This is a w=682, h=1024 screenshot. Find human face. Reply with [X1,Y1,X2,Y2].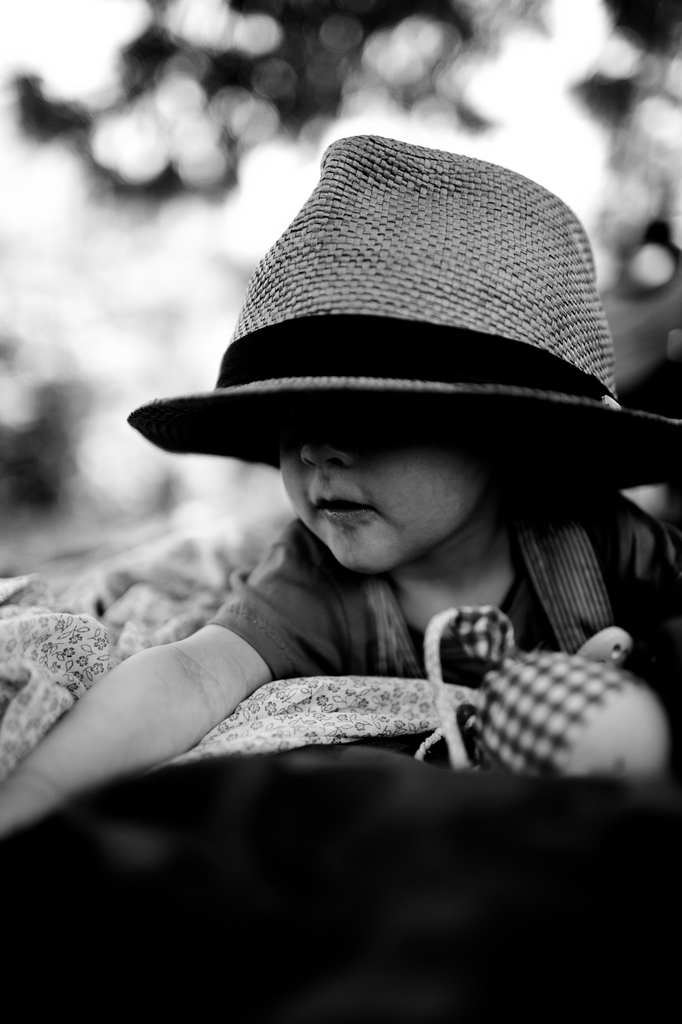
[282,410,485,574].
